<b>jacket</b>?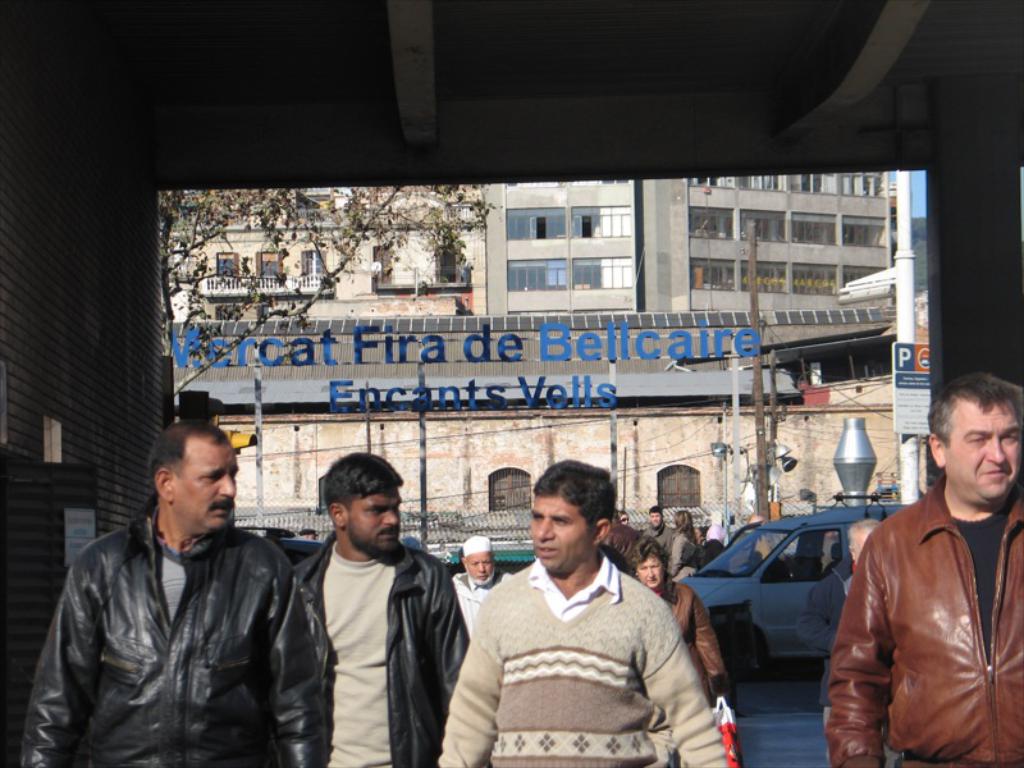
820,467,1023,767
